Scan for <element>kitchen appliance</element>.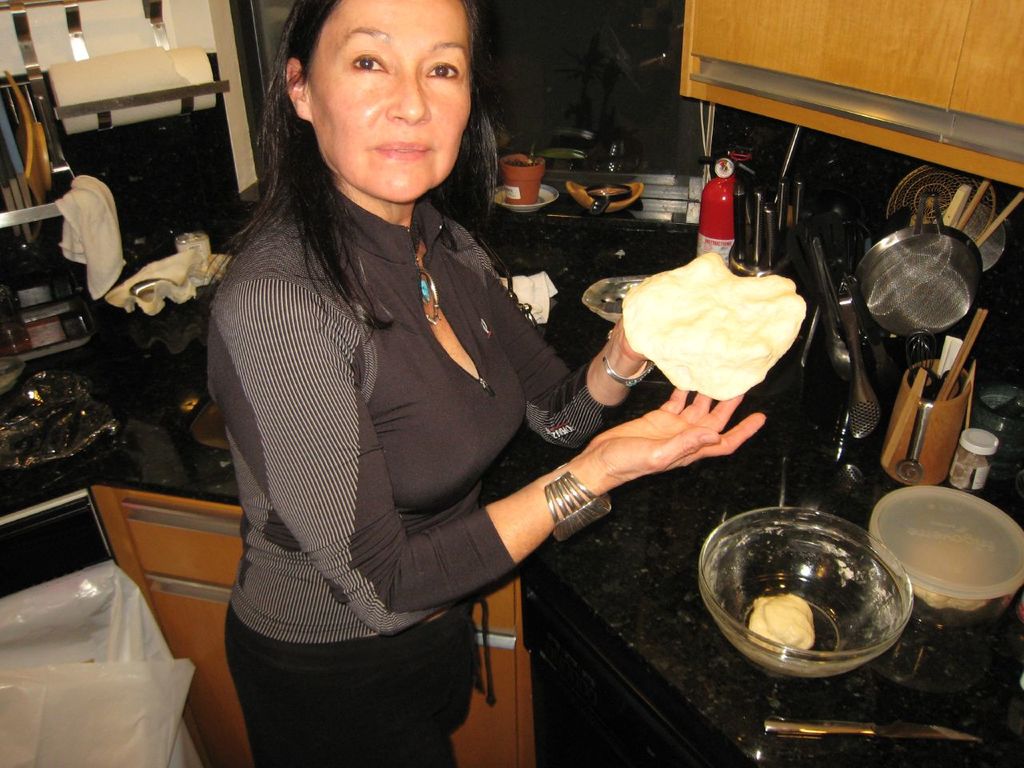
Scan result: {"x1": 494, "y1": 178, "x2": 558, "y2": 214}.
